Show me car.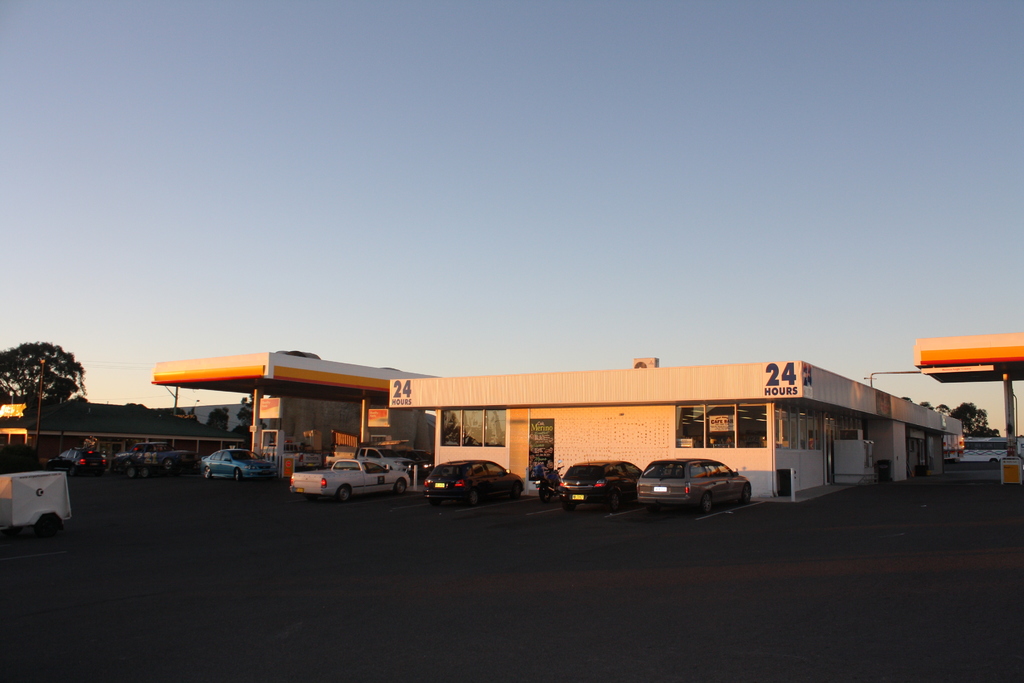
car is here: BBox(425, 457, 525, 504).
